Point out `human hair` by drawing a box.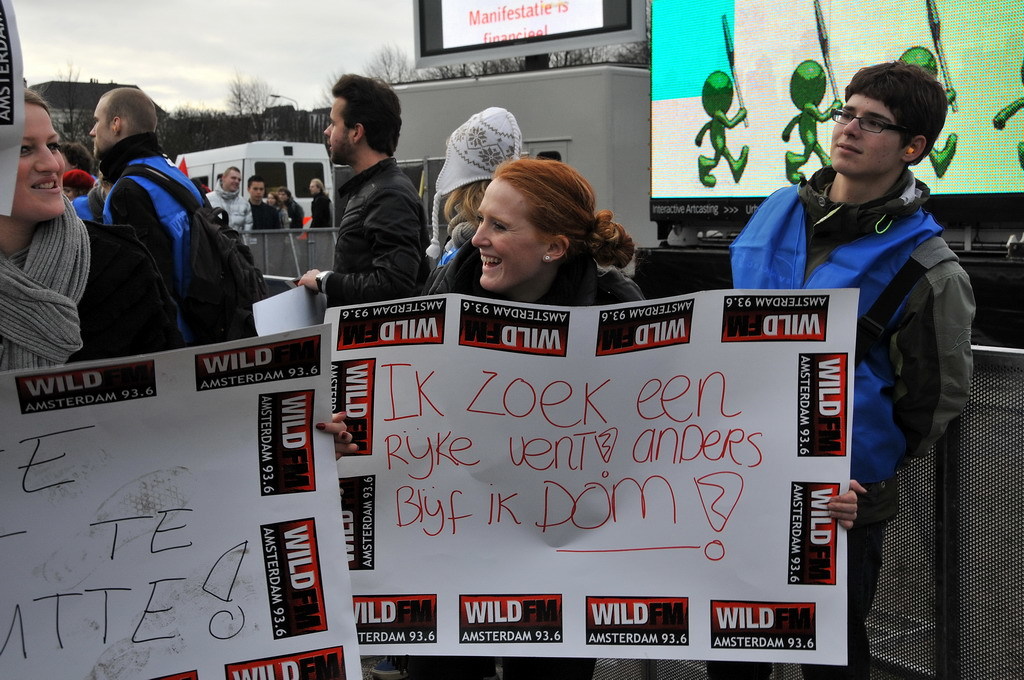
848/53/953/172.
